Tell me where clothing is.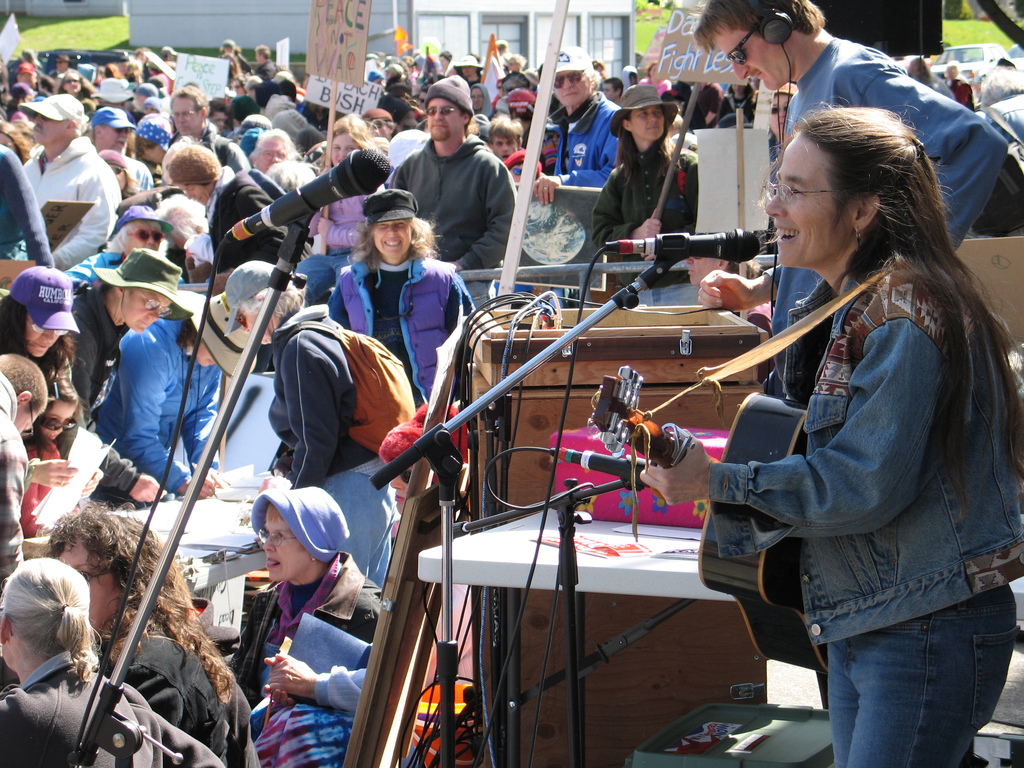
clothing is at crop(221, 547, 390, 767).
